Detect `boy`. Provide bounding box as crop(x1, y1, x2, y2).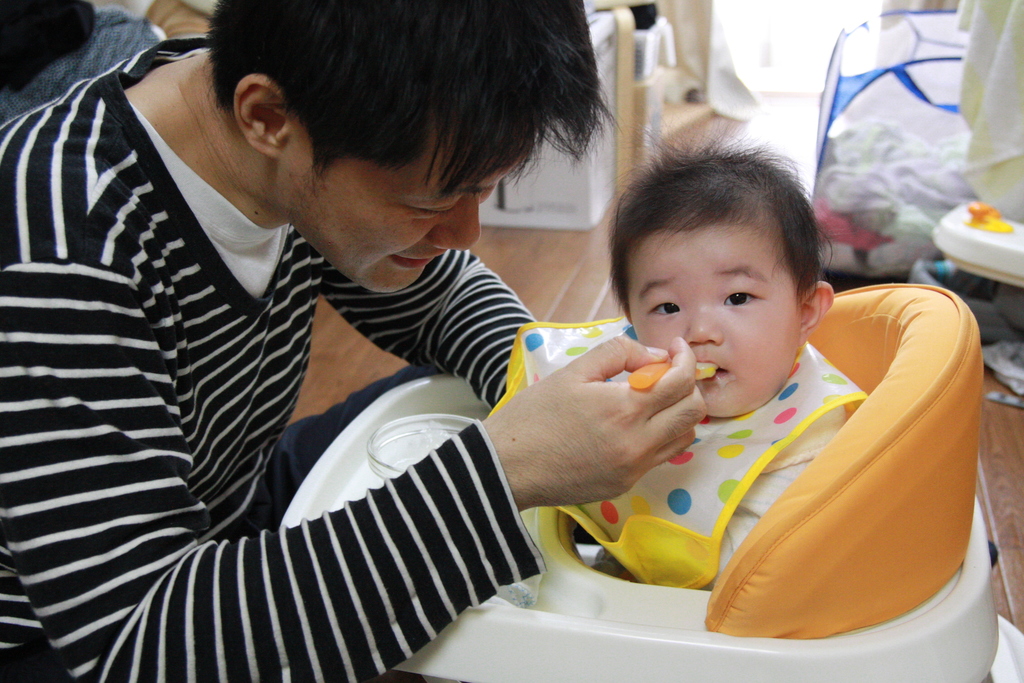
crop(493, 113, 861, 596).
